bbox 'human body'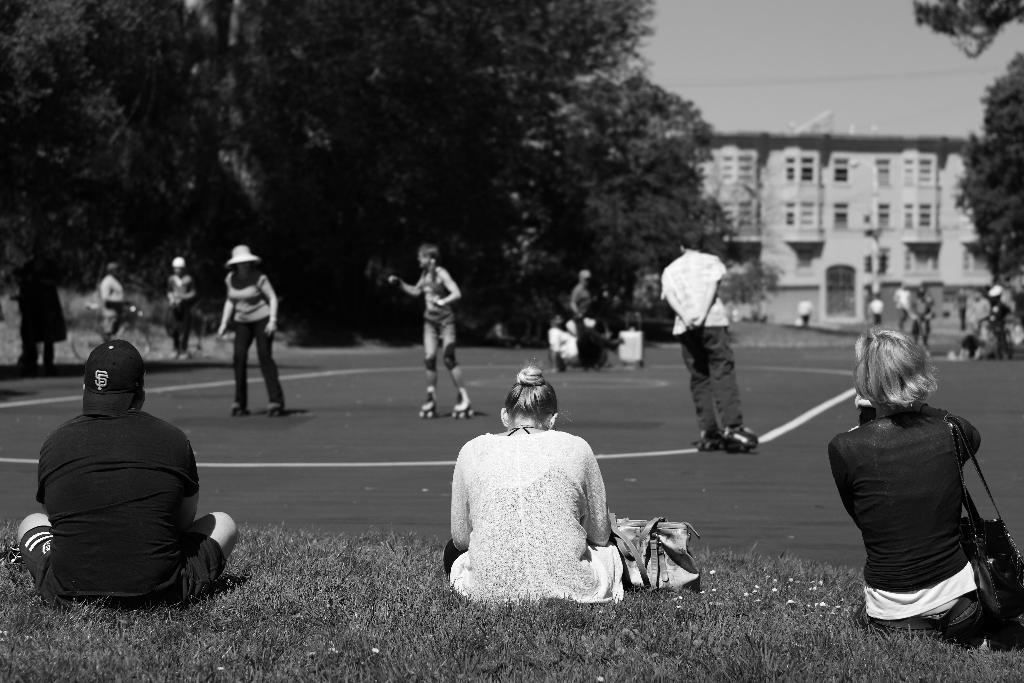
bbox=[909, 283, 929, 347]
